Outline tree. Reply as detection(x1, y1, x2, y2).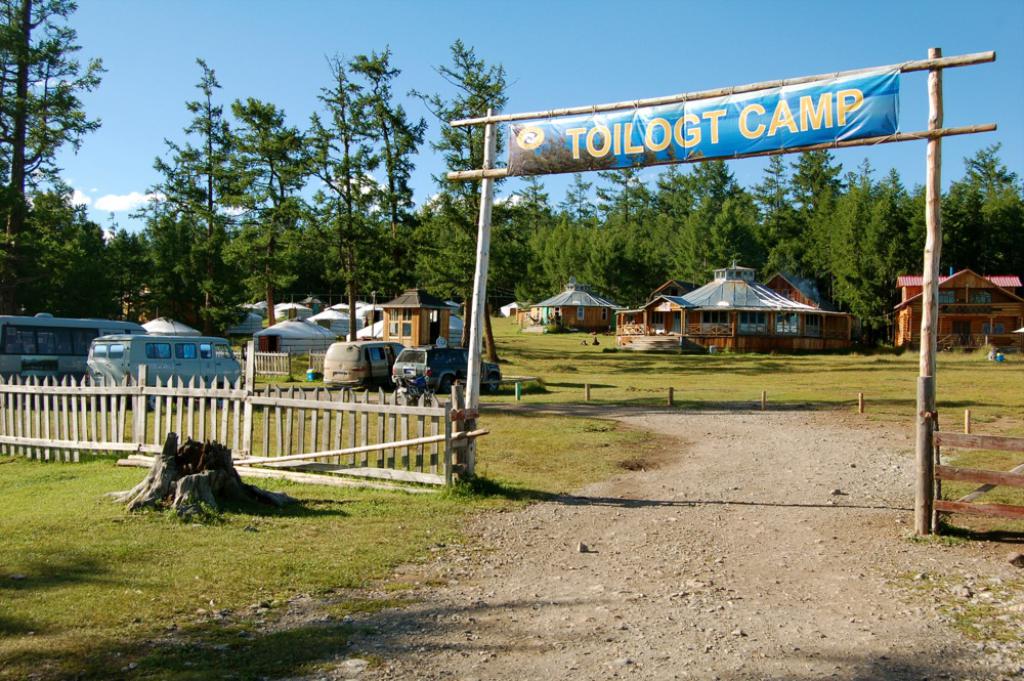
detection(420, 15, 515, 377).
